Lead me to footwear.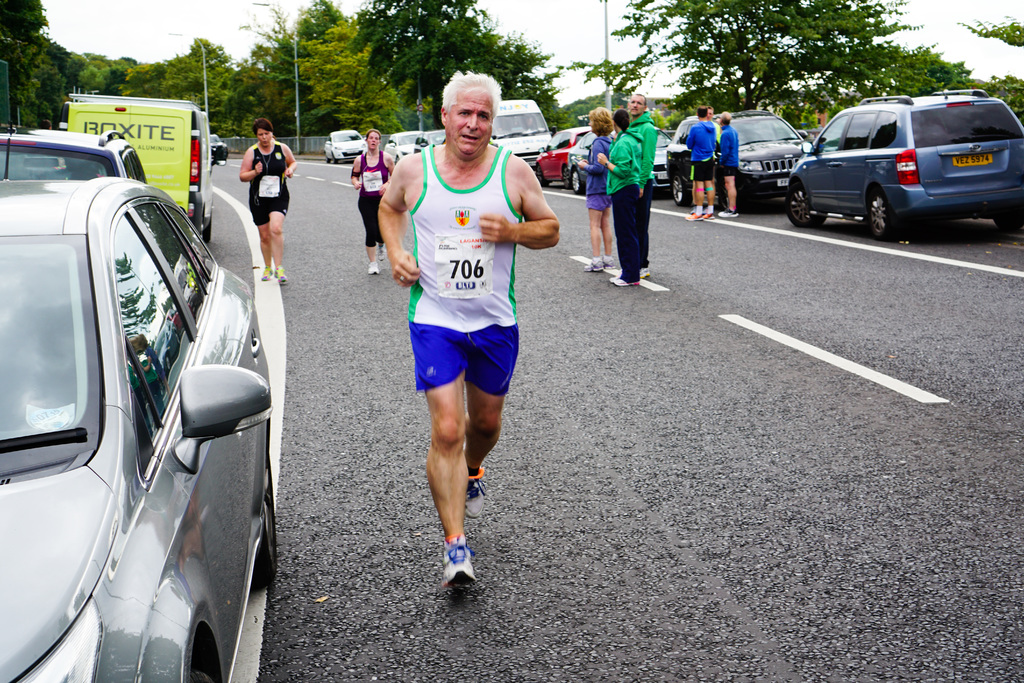
Lead to (x1=584, y1=256, x2=604, y2=273).
